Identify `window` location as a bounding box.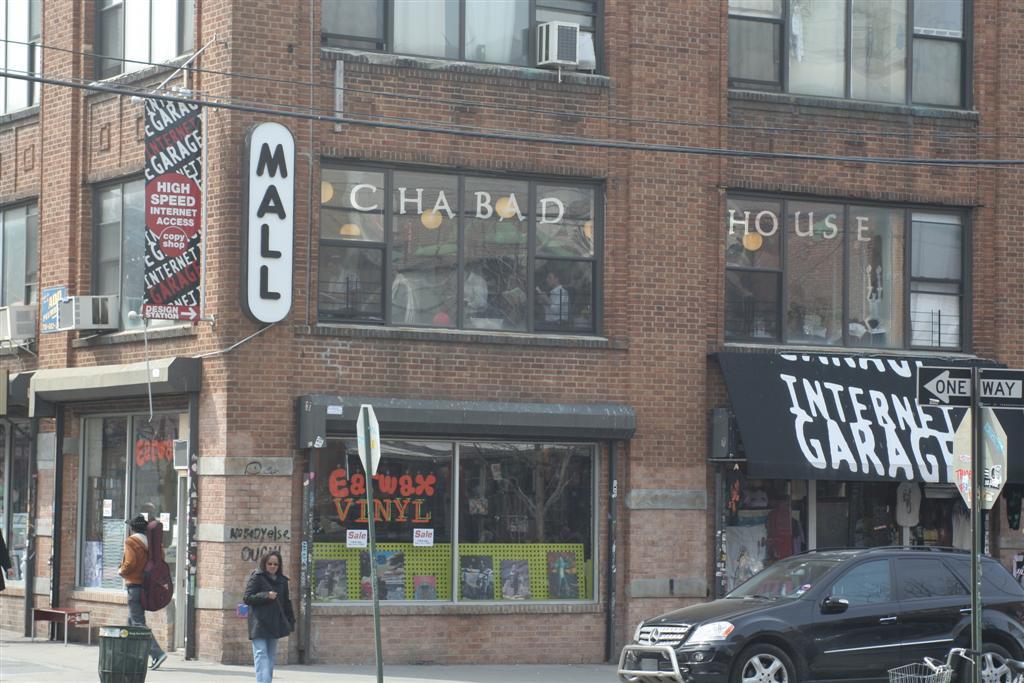
[318, 165, 386, 324].
